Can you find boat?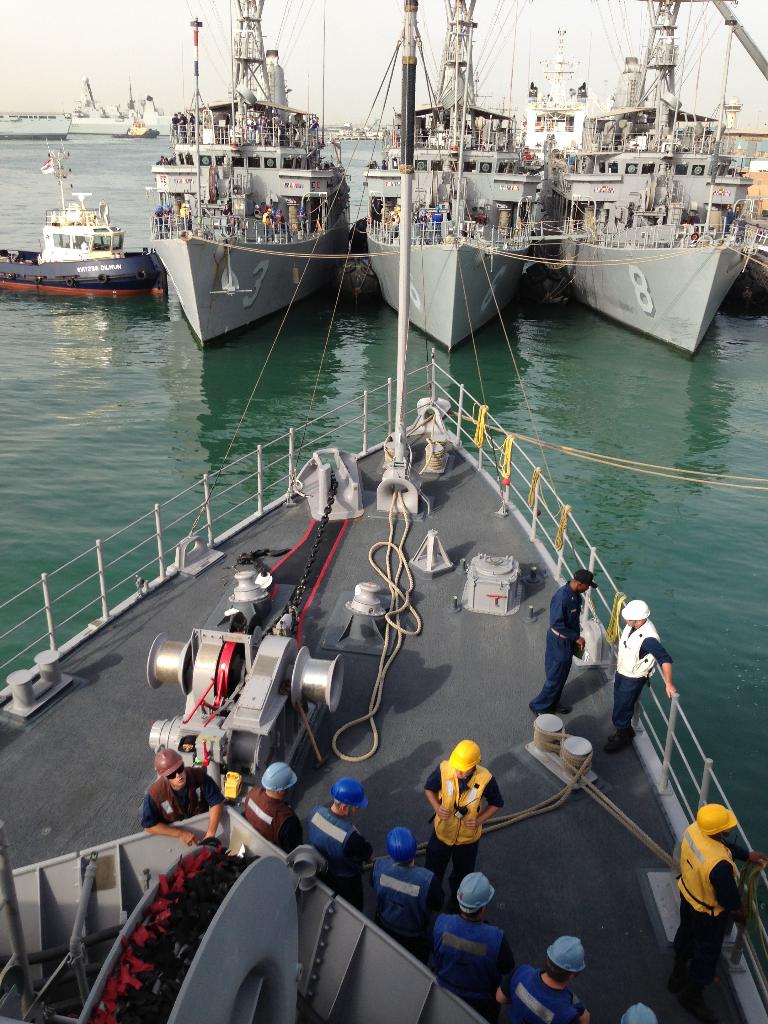
Yes, bounding box: <bbox>368, 0, 538, 351</bbox>.
